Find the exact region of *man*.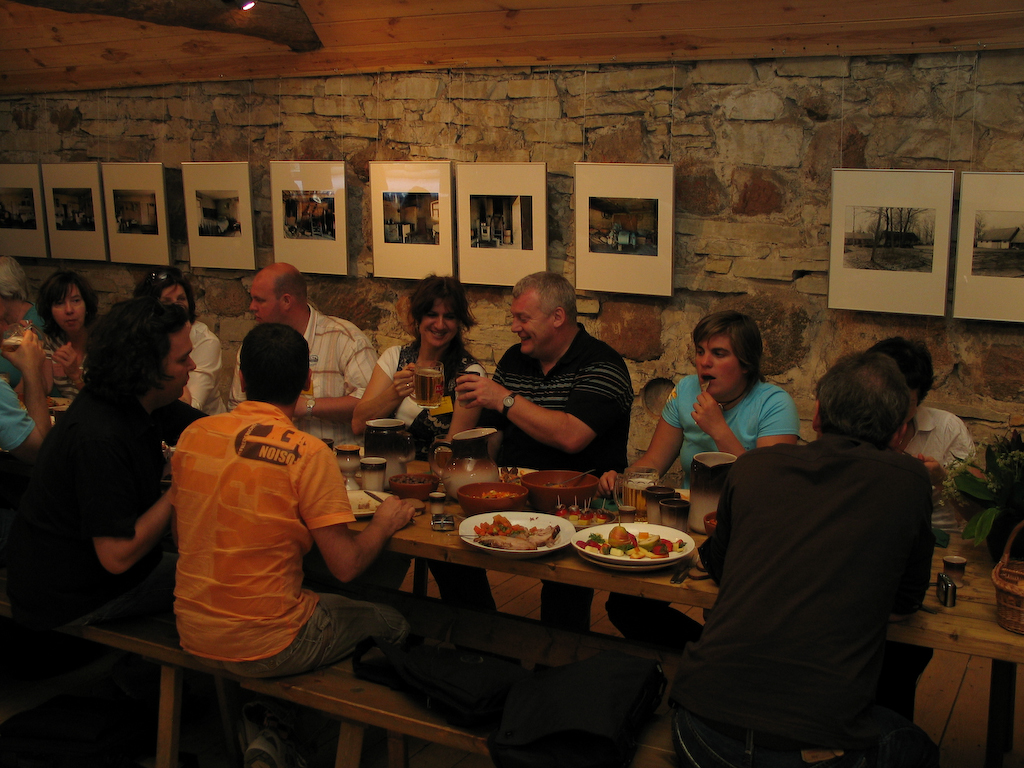
Exact region: <region>455, 274, 632, 475</region>.
